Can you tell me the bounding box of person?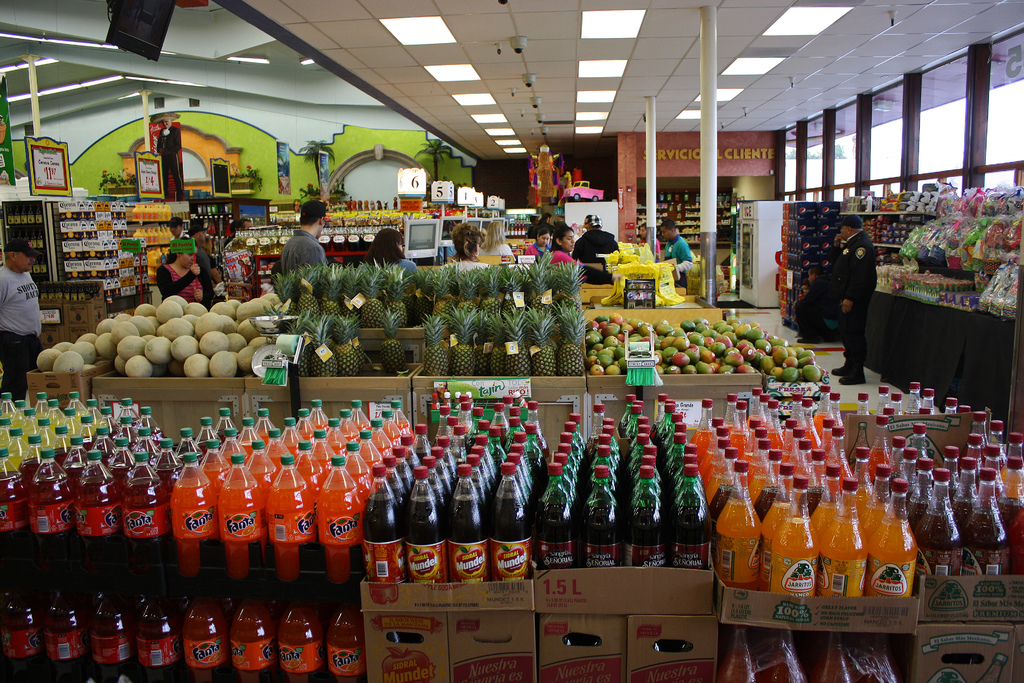
[left=477, top=220, right=516, bottom=261].
